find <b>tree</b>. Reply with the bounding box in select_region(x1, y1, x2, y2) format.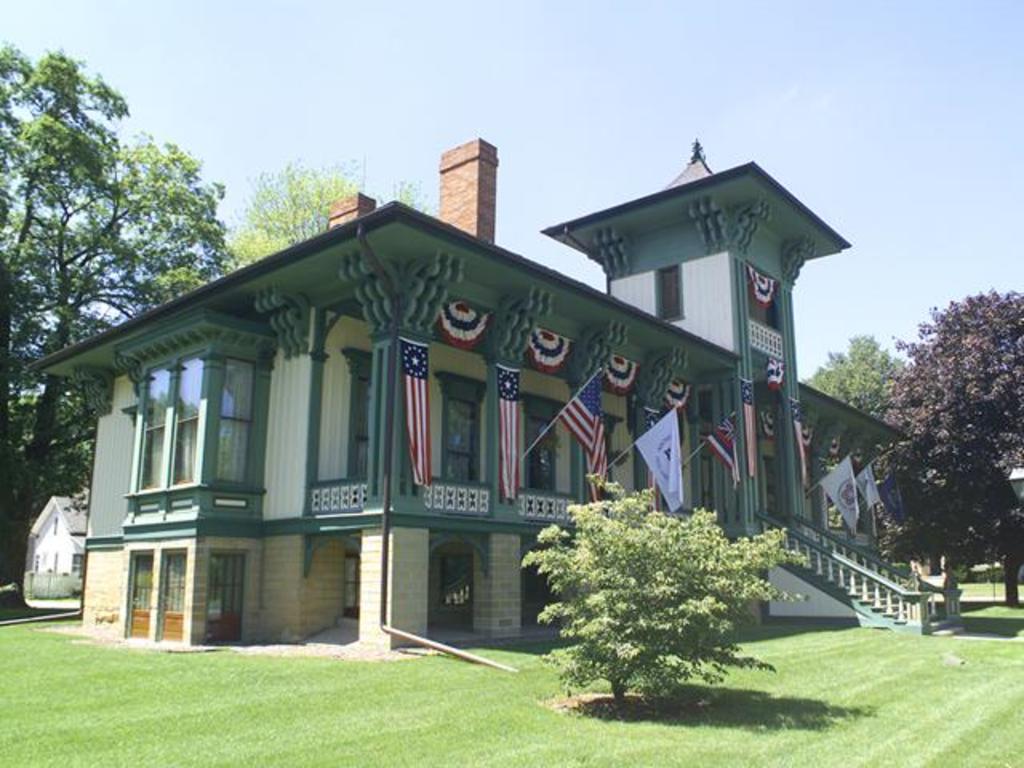
select_region(792, 317, 902, 528).
